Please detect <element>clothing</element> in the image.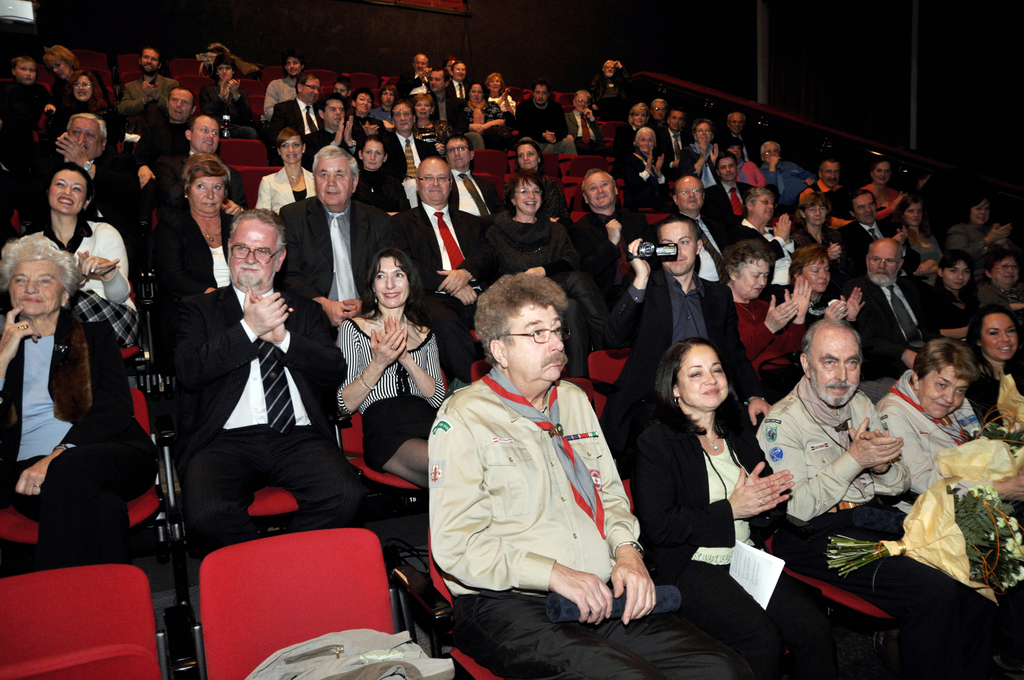
crop(807, 288, 840, 318).
